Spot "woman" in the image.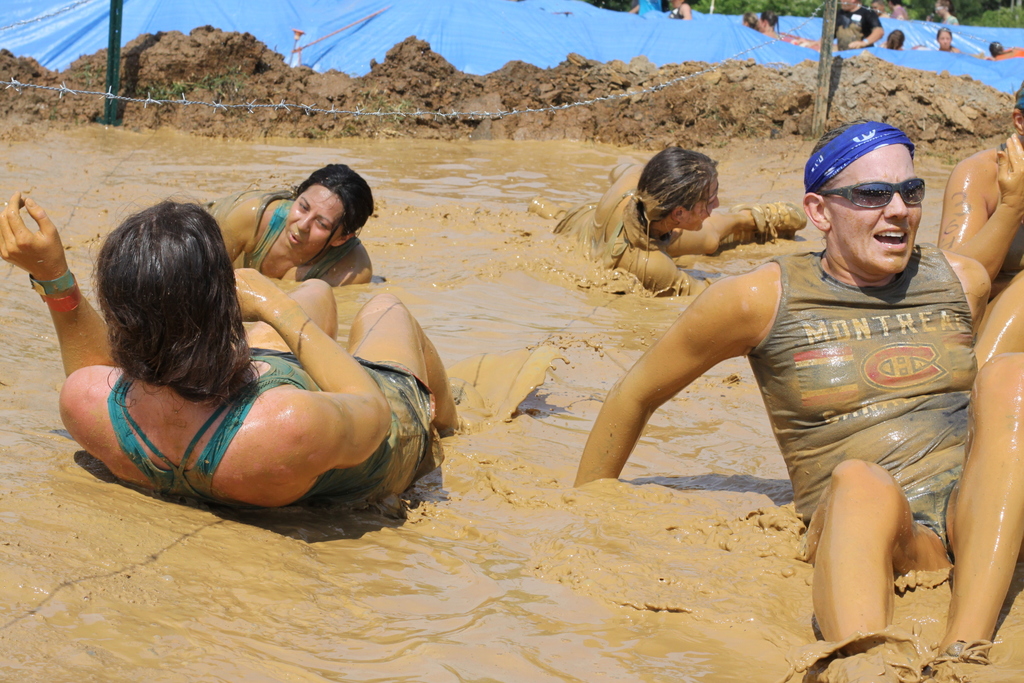
"woman" found at 881:33:904:49.
